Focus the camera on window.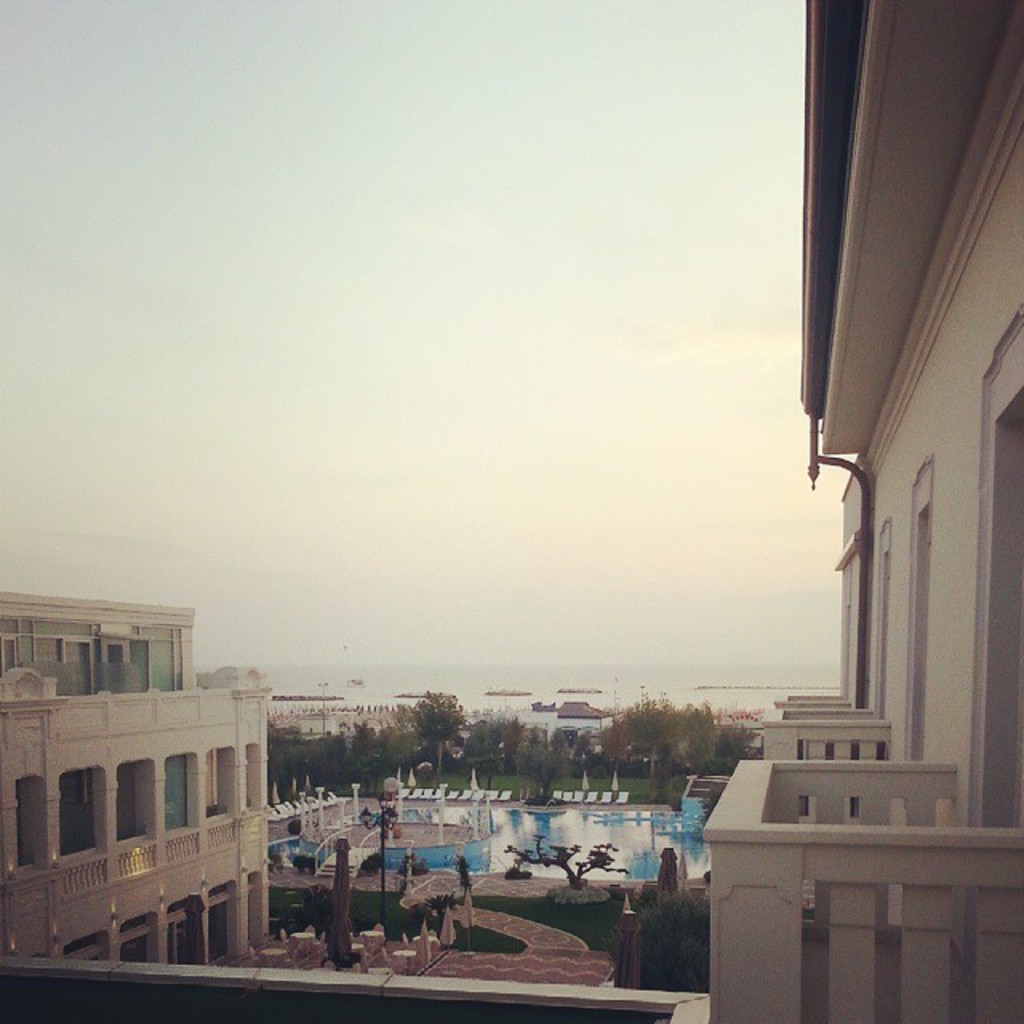
Focus region: [203, 744, 251, 826].
